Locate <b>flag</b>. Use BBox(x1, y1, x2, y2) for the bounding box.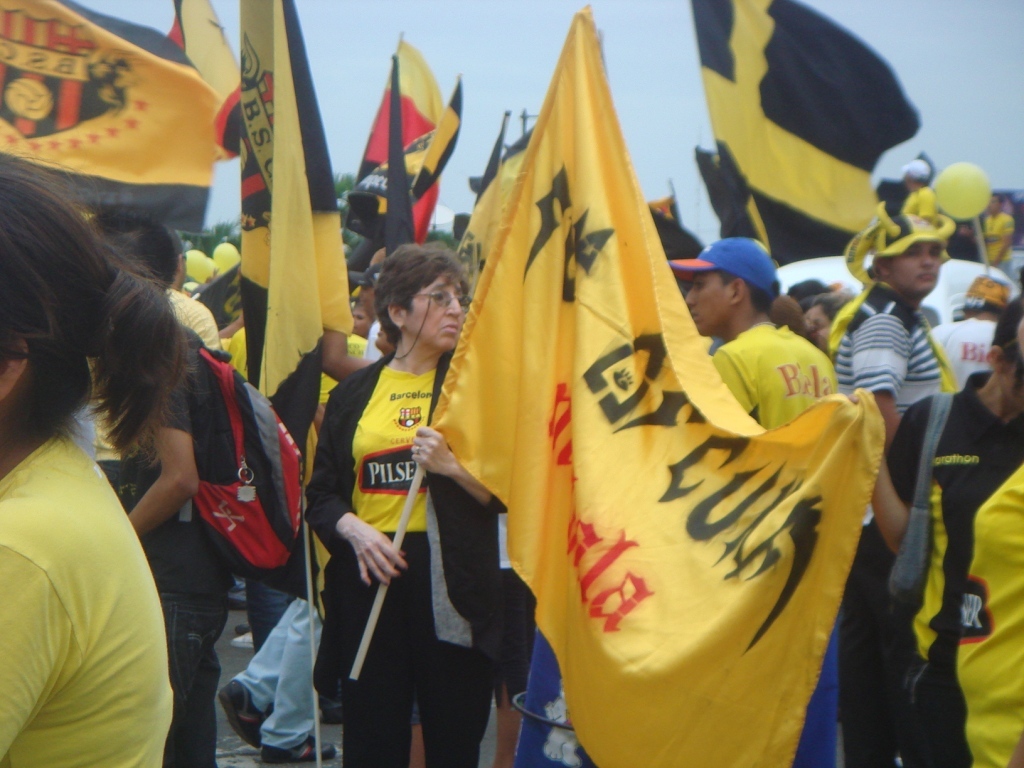
BBox(690, 0, 924, 265).
